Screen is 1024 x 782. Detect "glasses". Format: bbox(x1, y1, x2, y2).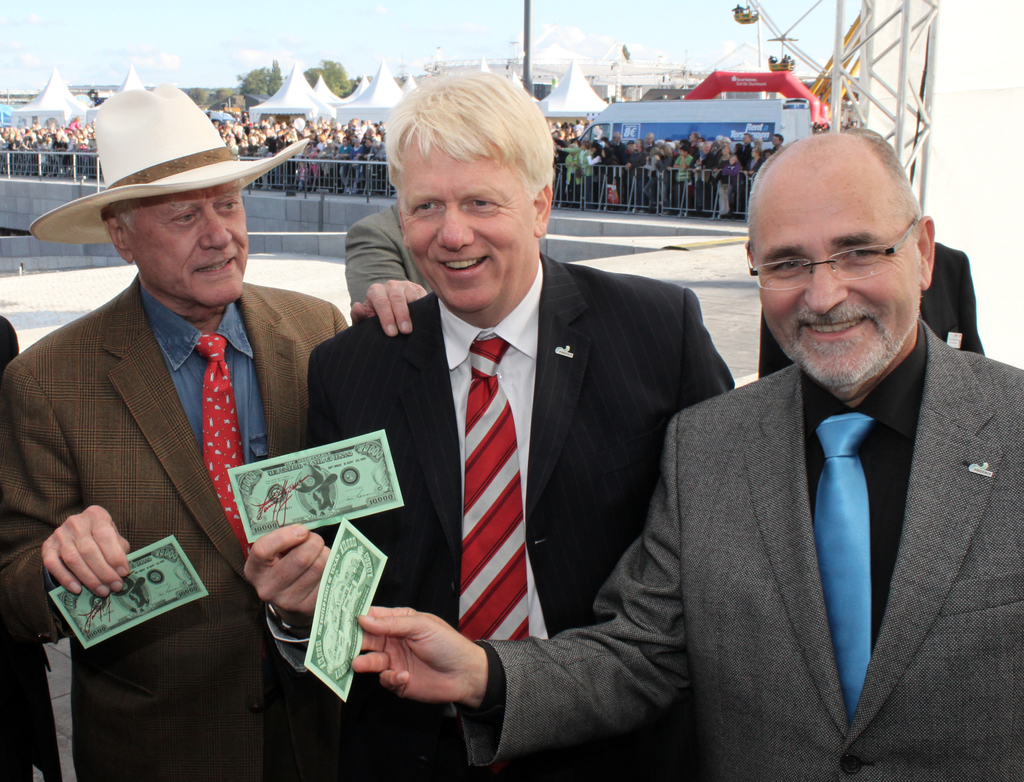
bbox(744, 210, 919, 295).
